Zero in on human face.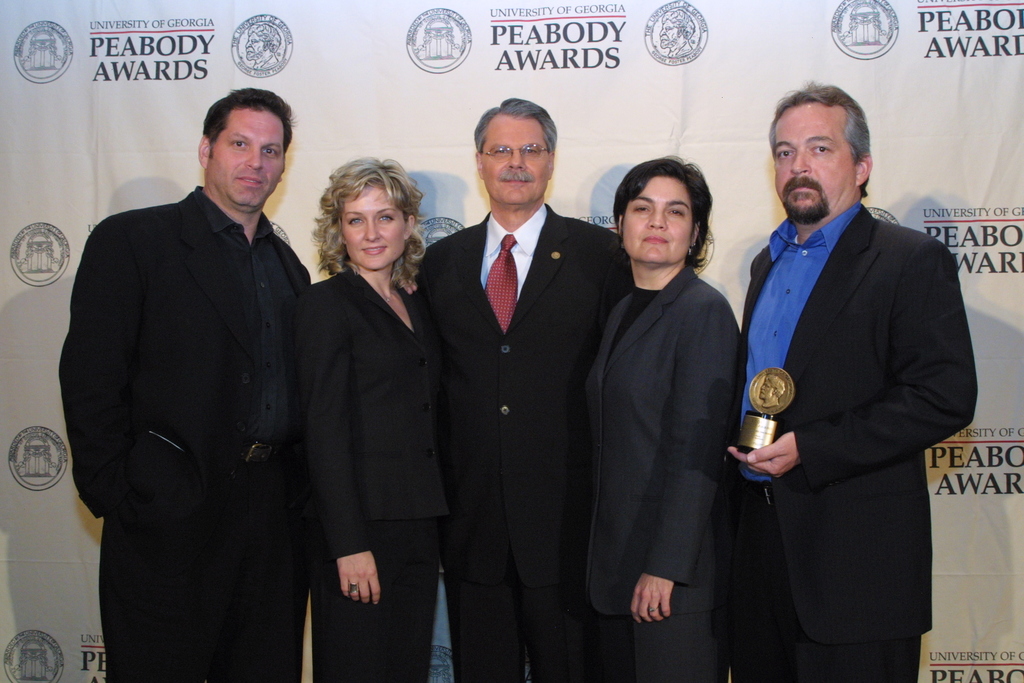
Zeroed in: l=214, t=108, r=282, b=213.
